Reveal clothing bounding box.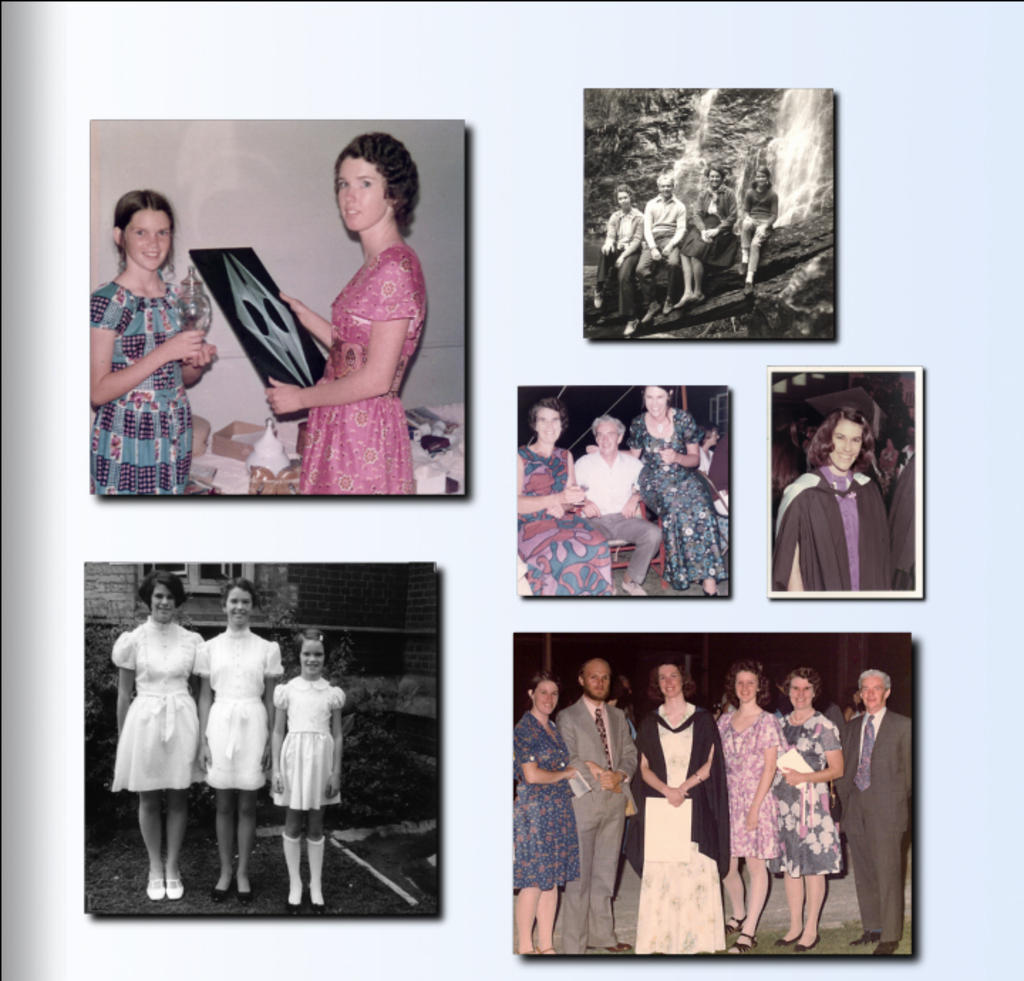
Revealed: left=110, top=613, right=199, bottom=781.
